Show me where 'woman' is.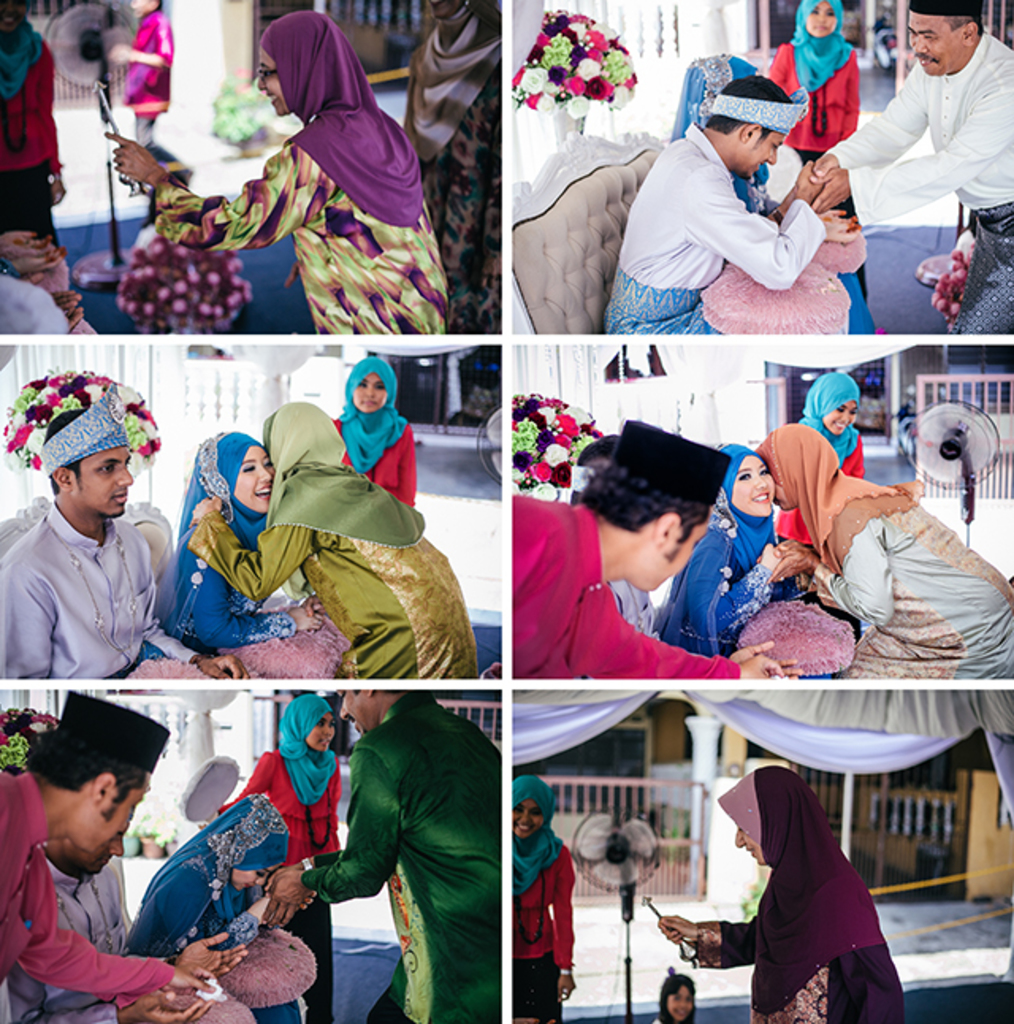
'woman' is at <box>333,355,418,507</box>.
